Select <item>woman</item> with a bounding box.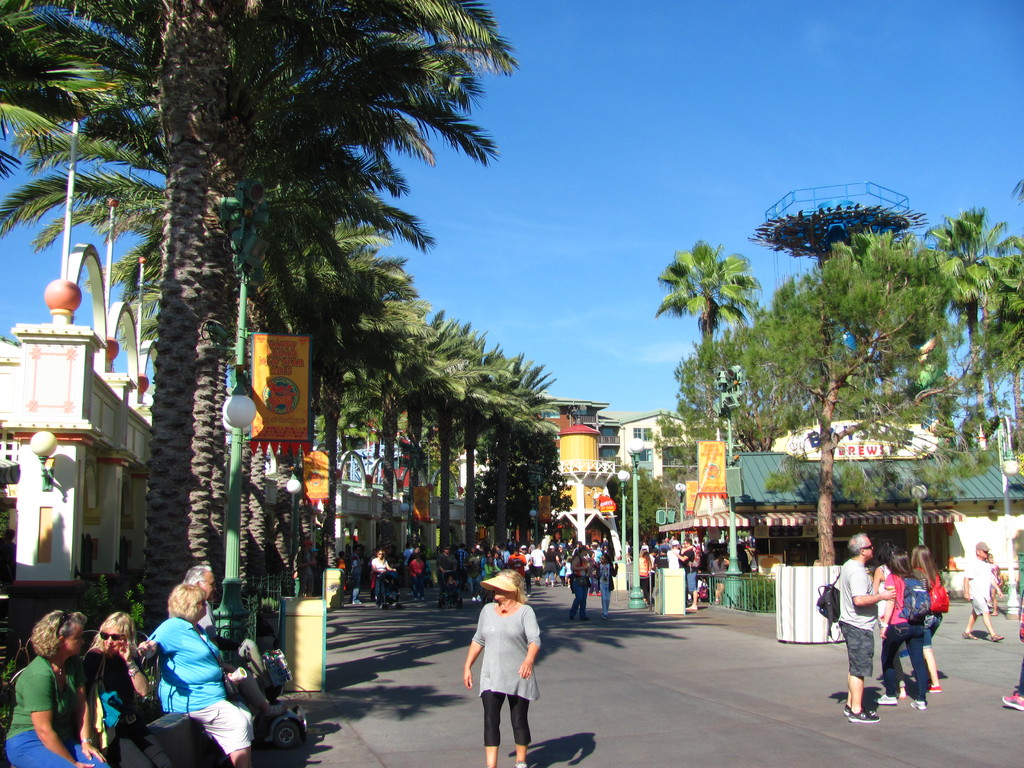
458, 573, 547, 753.
